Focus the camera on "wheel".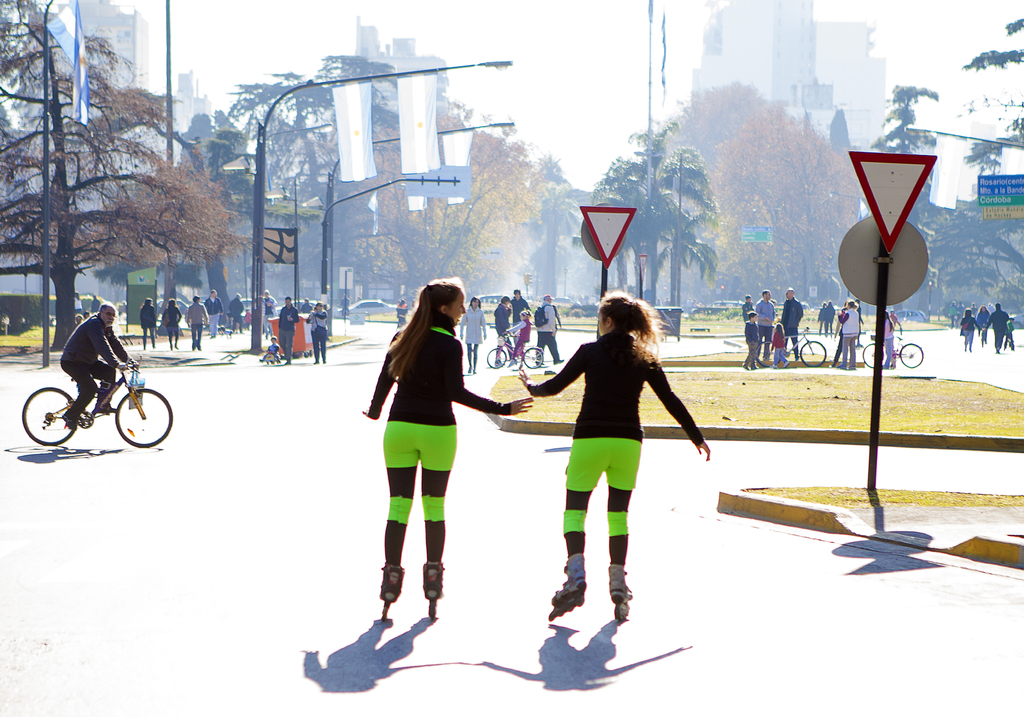
Focus region: (left=301, top=350, right=308, bottom=355).
